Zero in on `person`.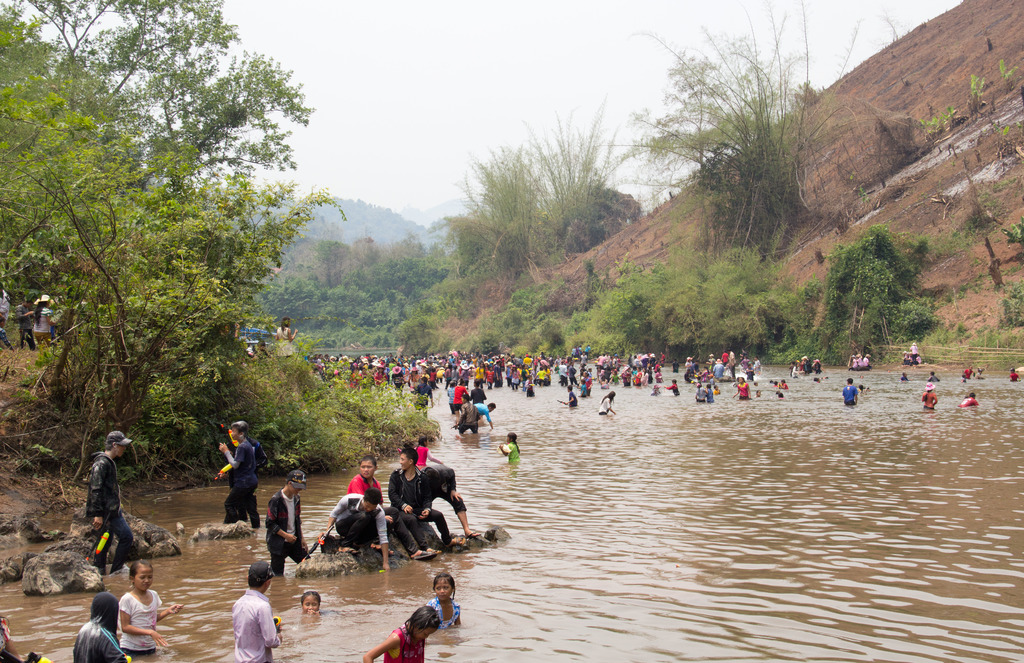
Zeroed in: box=[863, 354, 870, 367].
